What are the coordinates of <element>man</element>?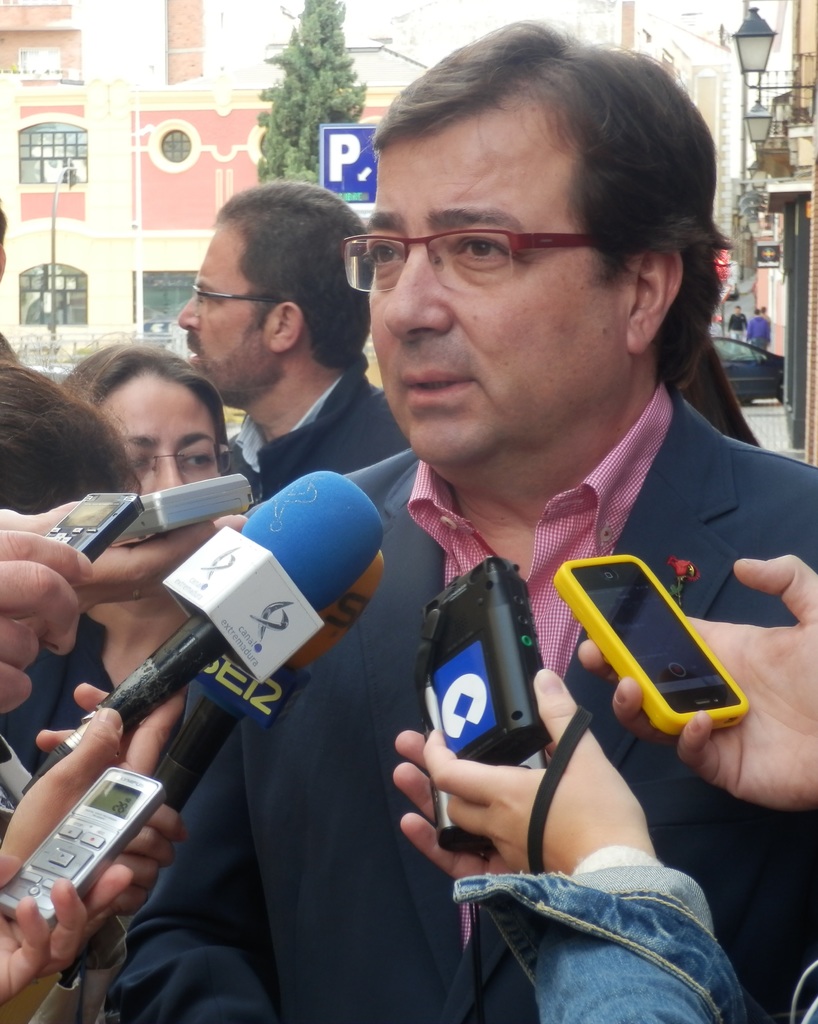
region(742, 306, 773, 355).
